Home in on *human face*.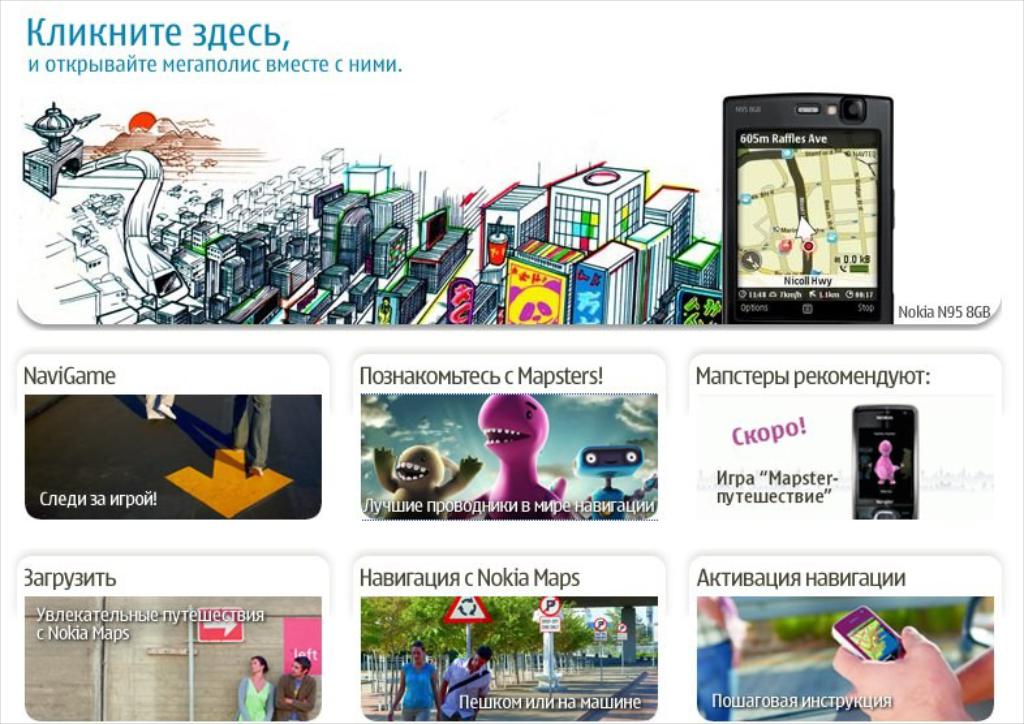
Homed in at select_region(250, 655, 266, 677).
